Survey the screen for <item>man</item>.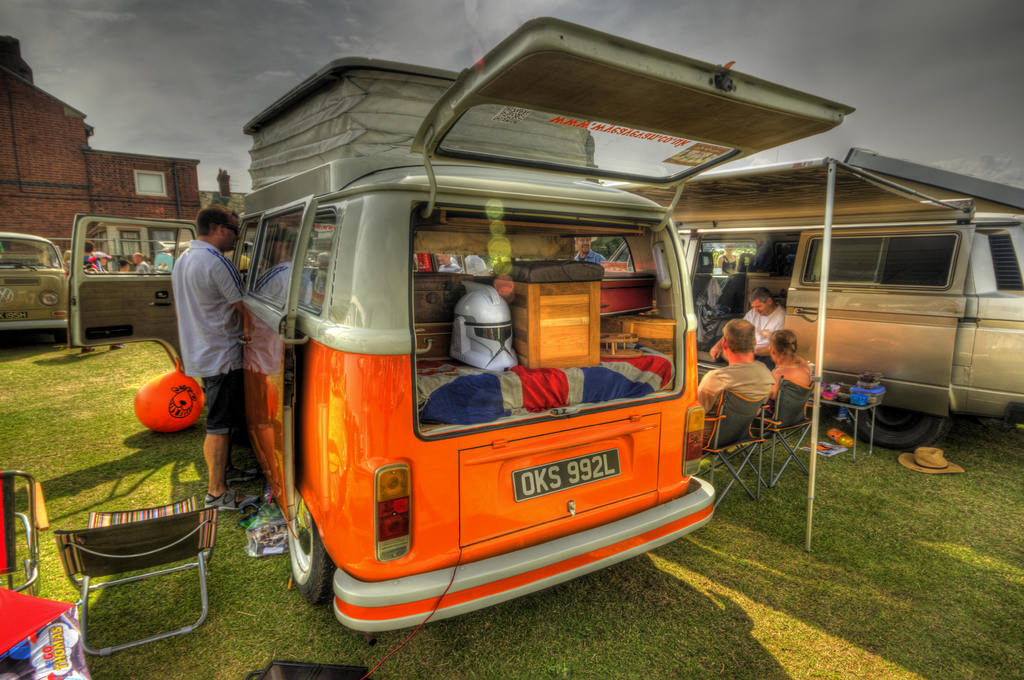
Survey found: [576,236,607,263].
